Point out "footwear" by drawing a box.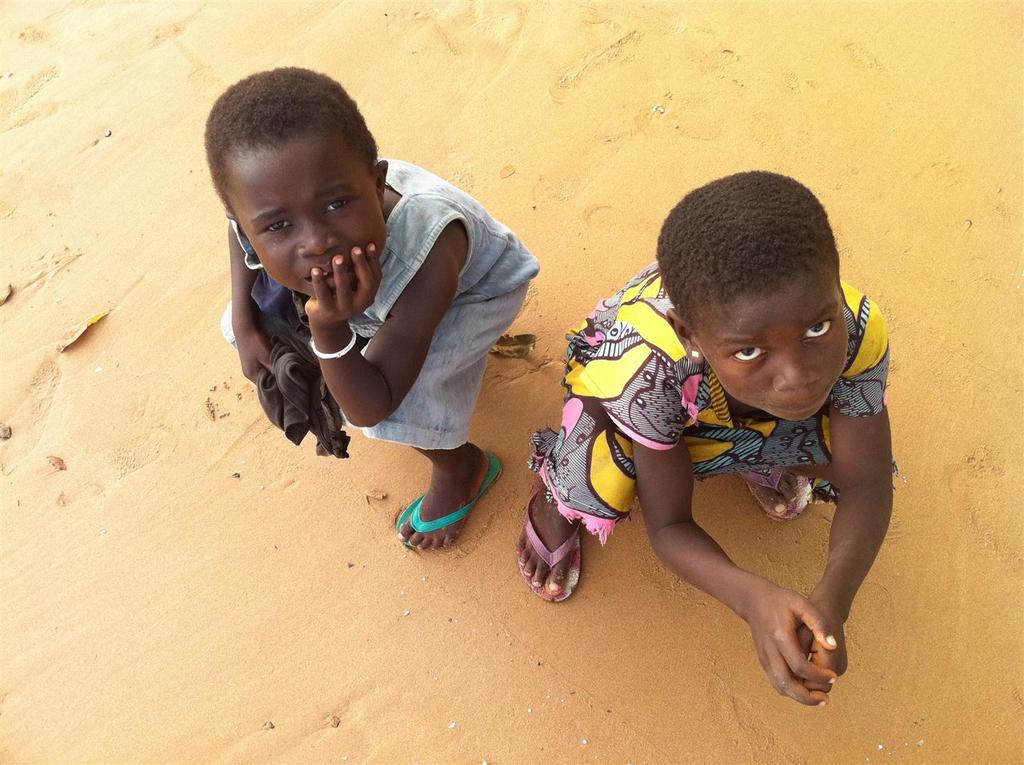
box(514, 470, 590, 606).
